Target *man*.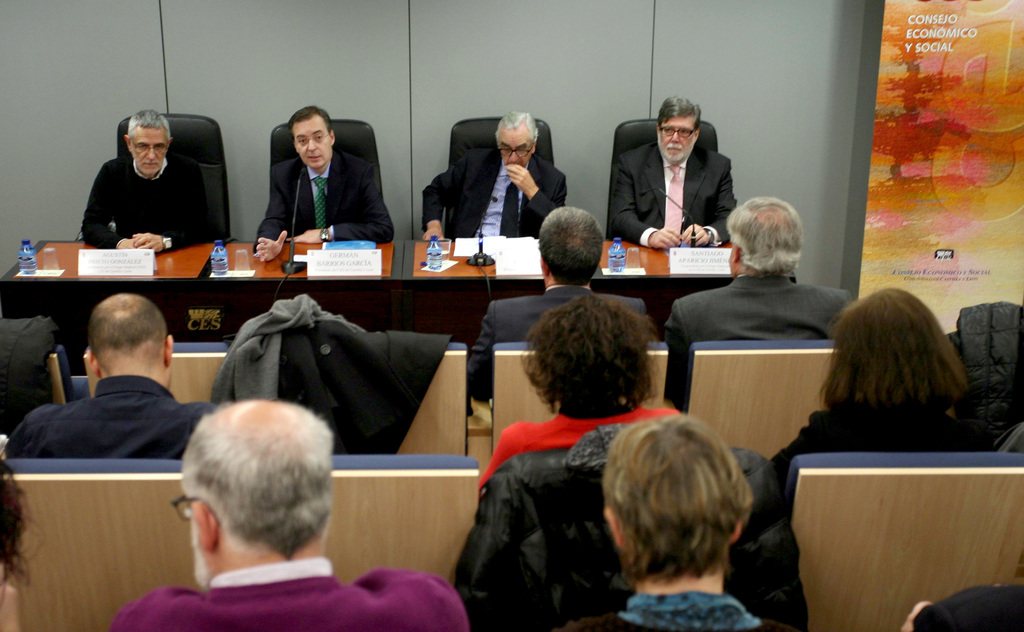
Target region: x1=554, y1=416, x2=808, y2=631.
